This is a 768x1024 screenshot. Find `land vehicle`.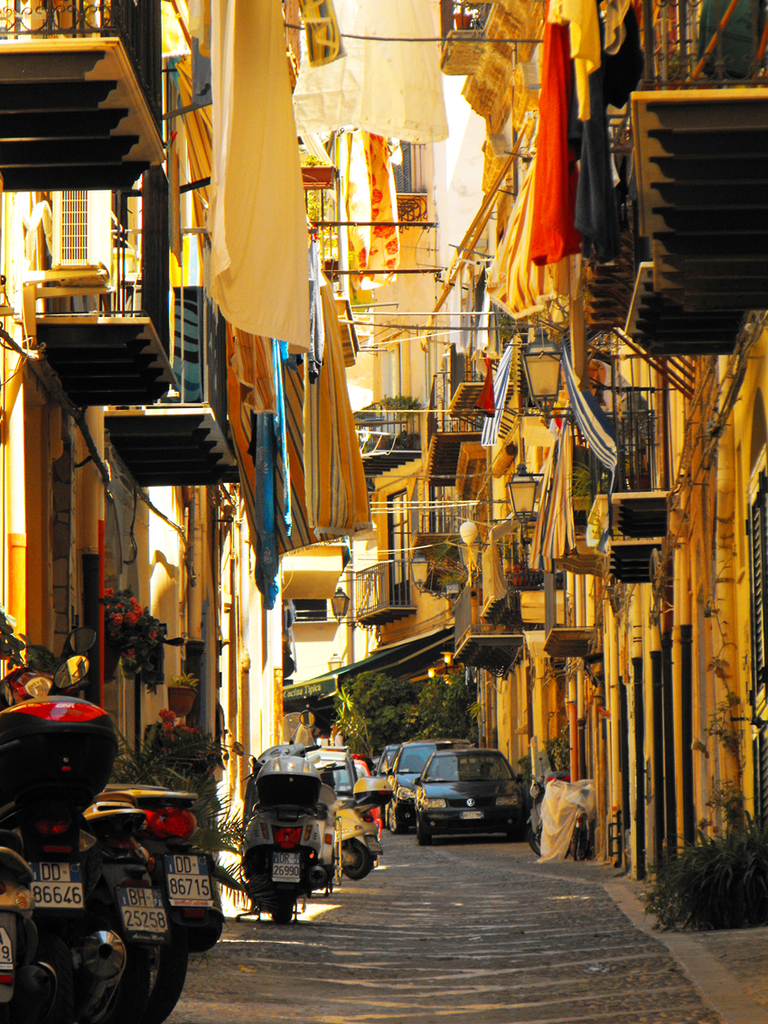
Bounding box: 9, 623, 211, 1023.
